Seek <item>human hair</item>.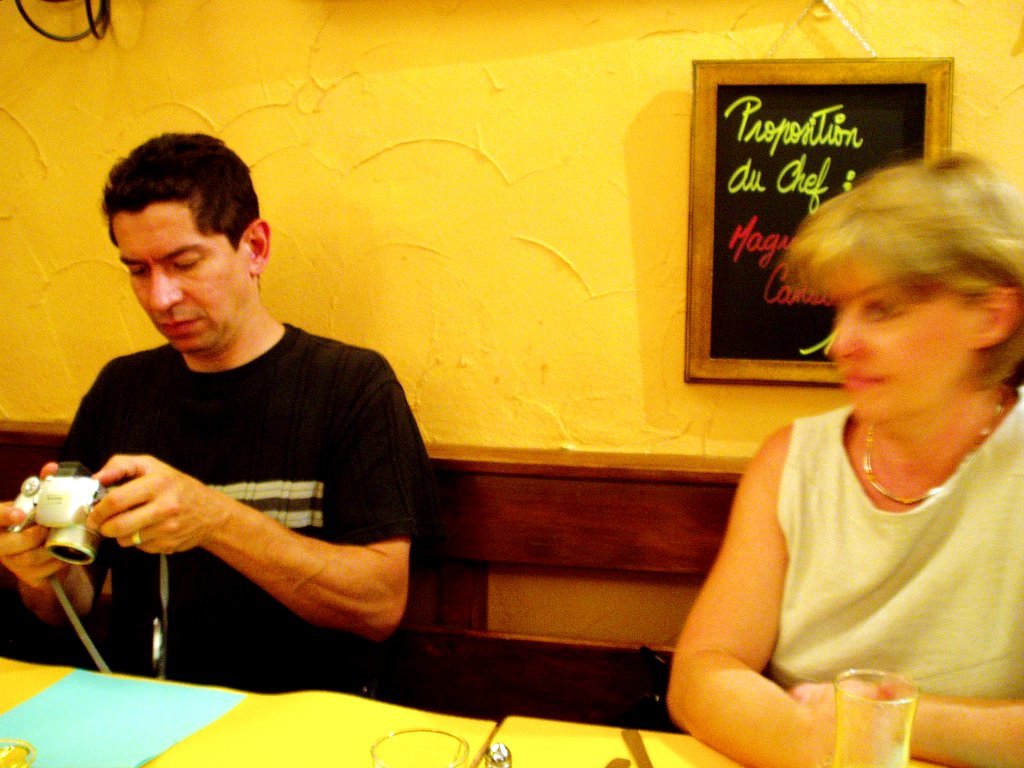
99,122,270,247.
